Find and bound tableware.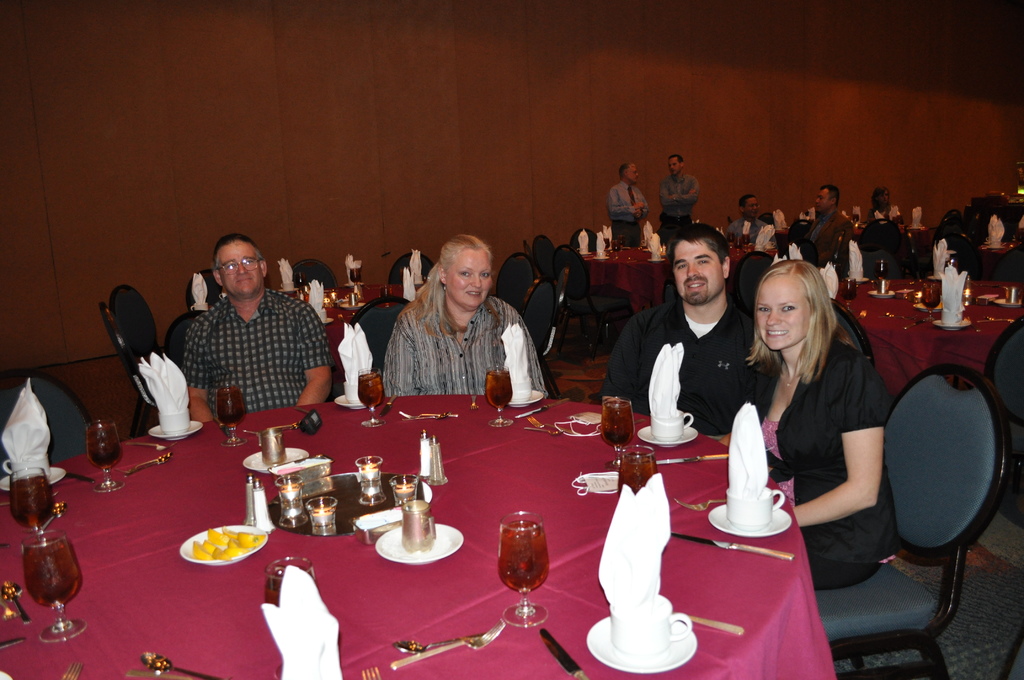
Bound: Rect(527, 413, 578, 437).
